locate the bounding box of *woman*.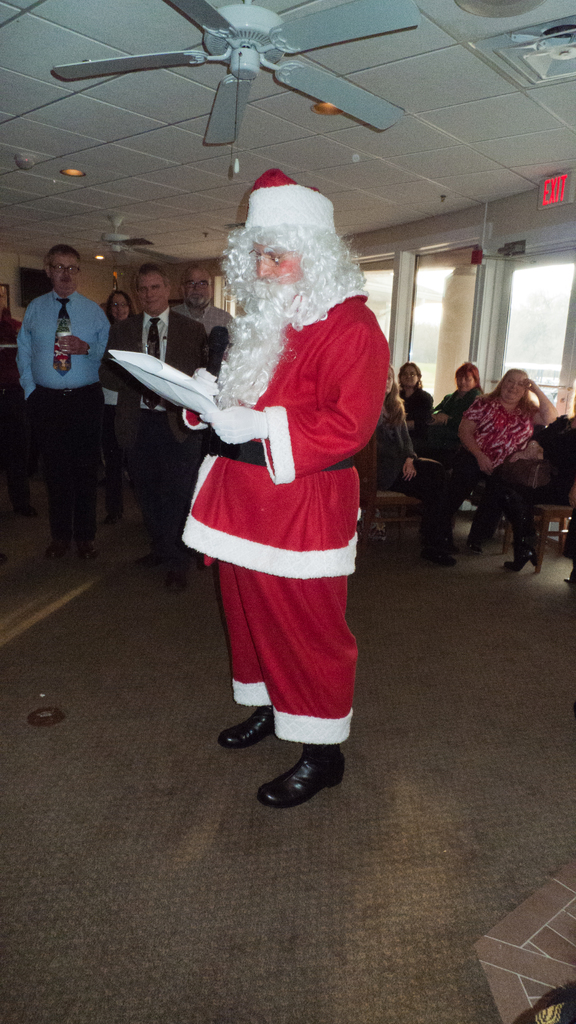
Bounding box: (436,363,484,502).
